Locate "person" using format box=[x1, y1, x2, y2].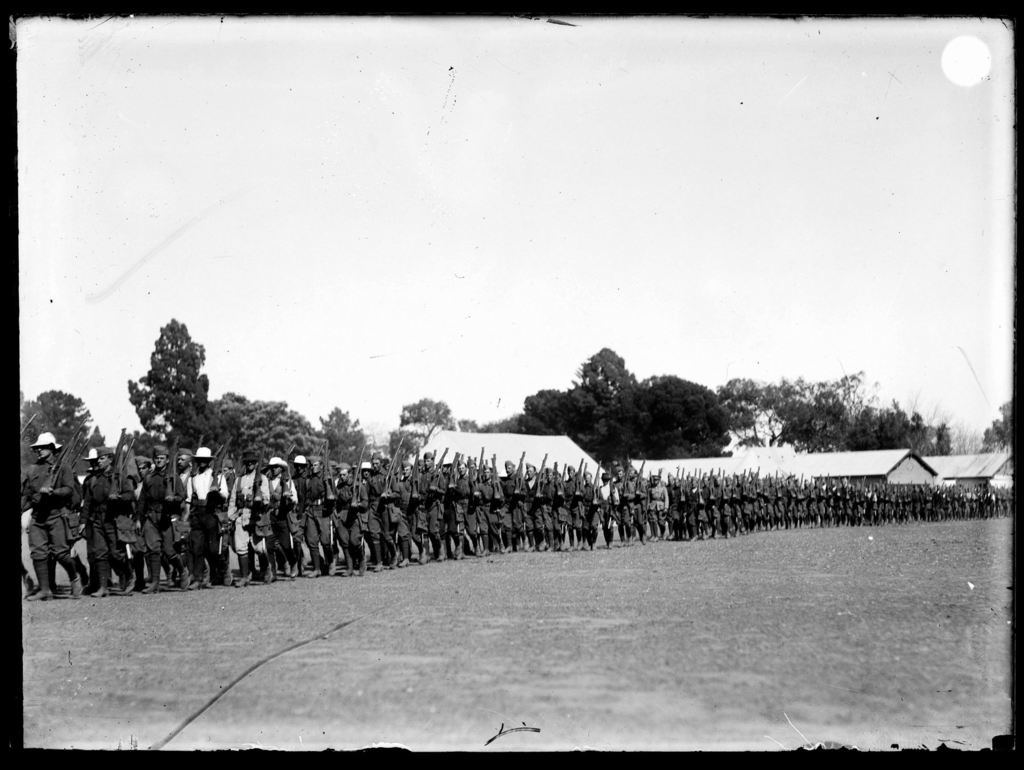
box=[169, 451, 200, 524].
